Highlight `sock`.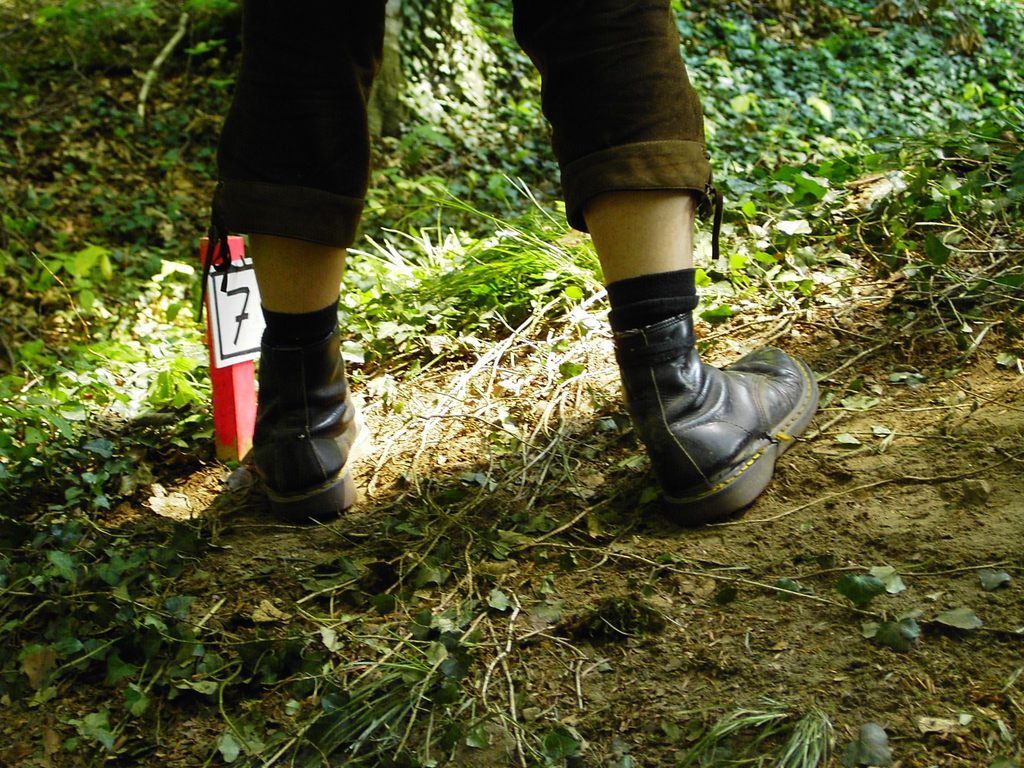
Highlighted region: l=260, t=296, r=338, b=347.
